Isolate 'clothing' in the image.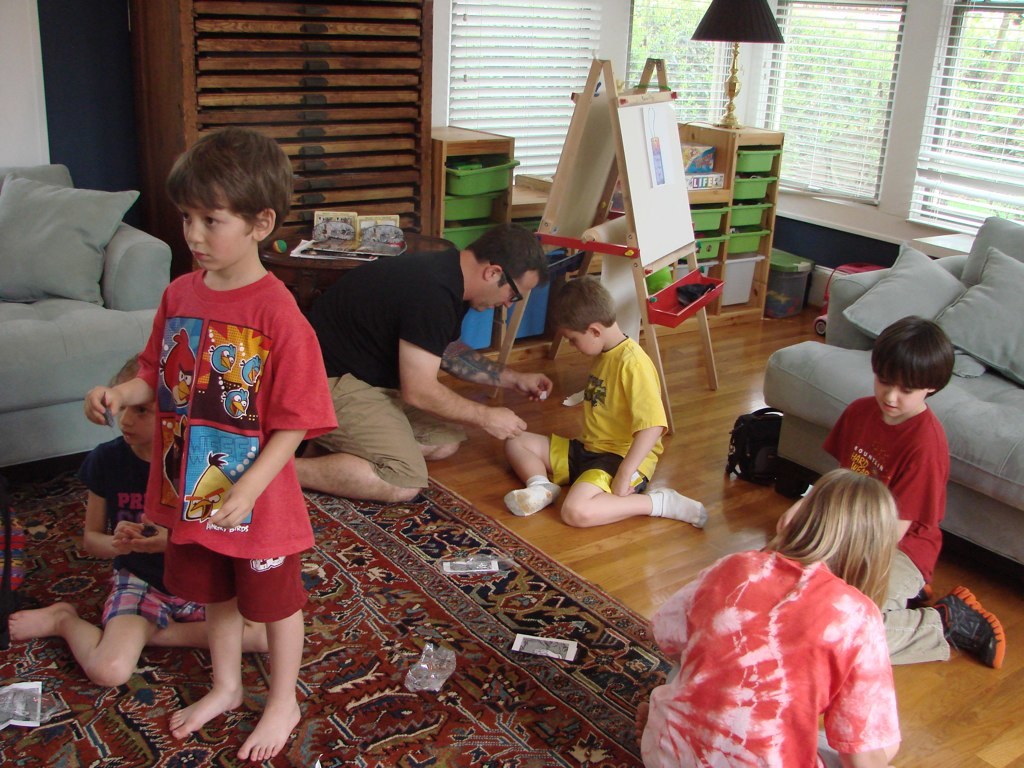
Isolated region: select_region(549, 329, 672, 498).
